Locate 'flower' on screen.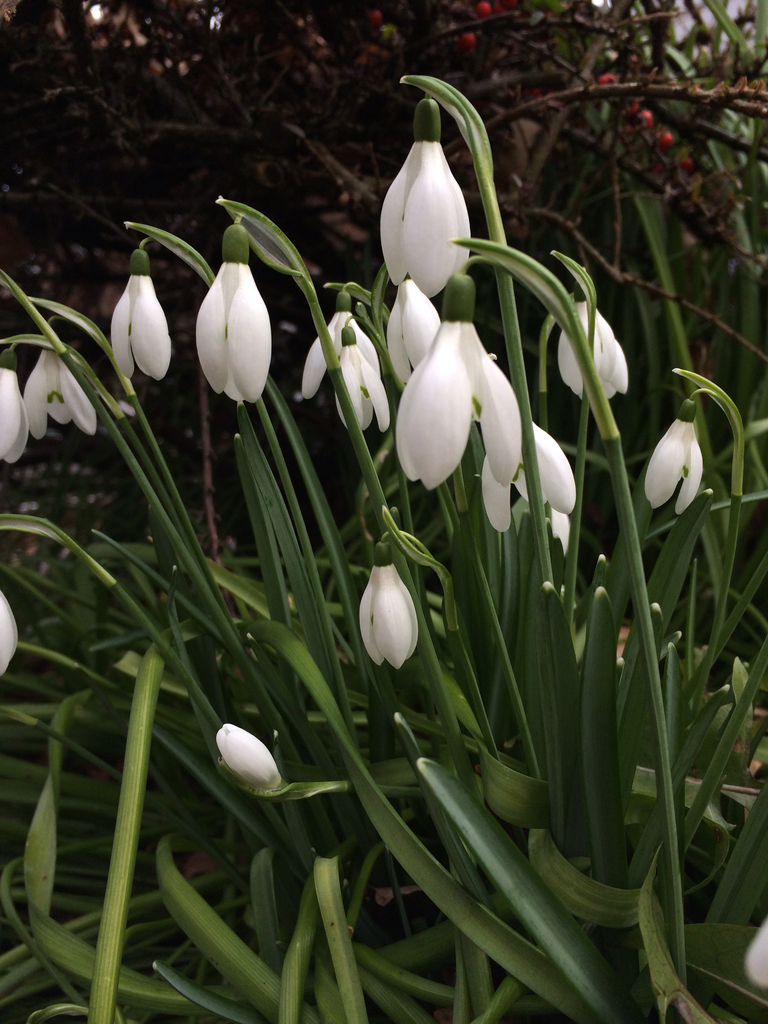
On screen at [x1=338, y1=335, x2=387, y2=428].
